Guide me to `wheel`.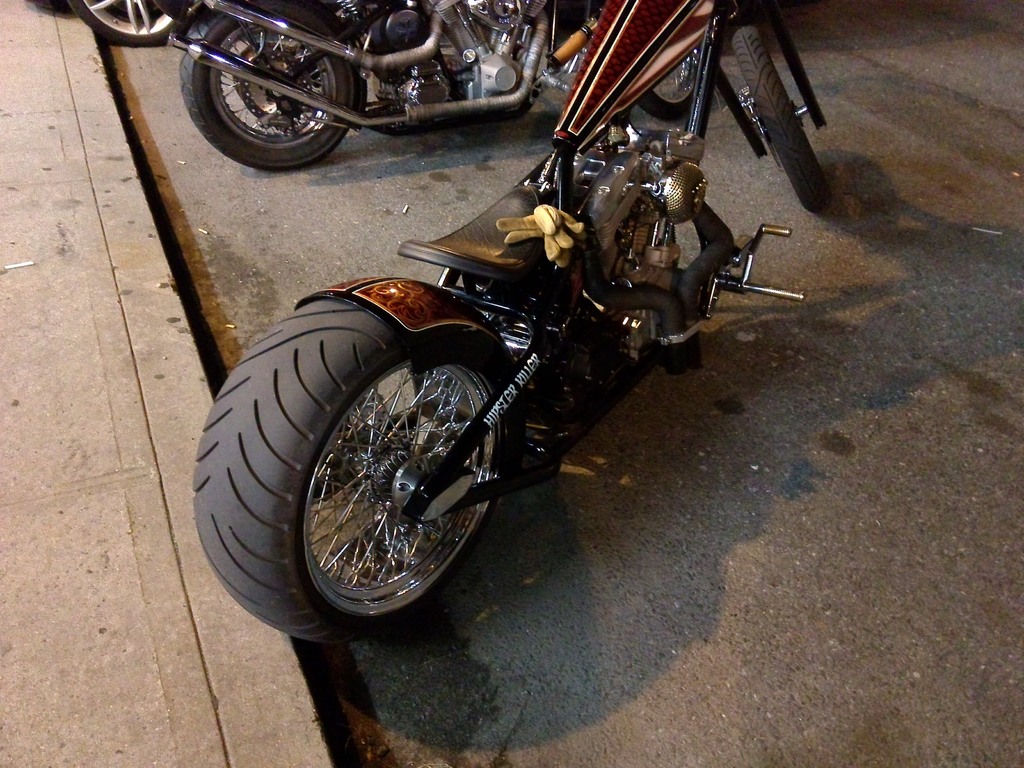
Guidance: detection(211, 310, 524, 627).
